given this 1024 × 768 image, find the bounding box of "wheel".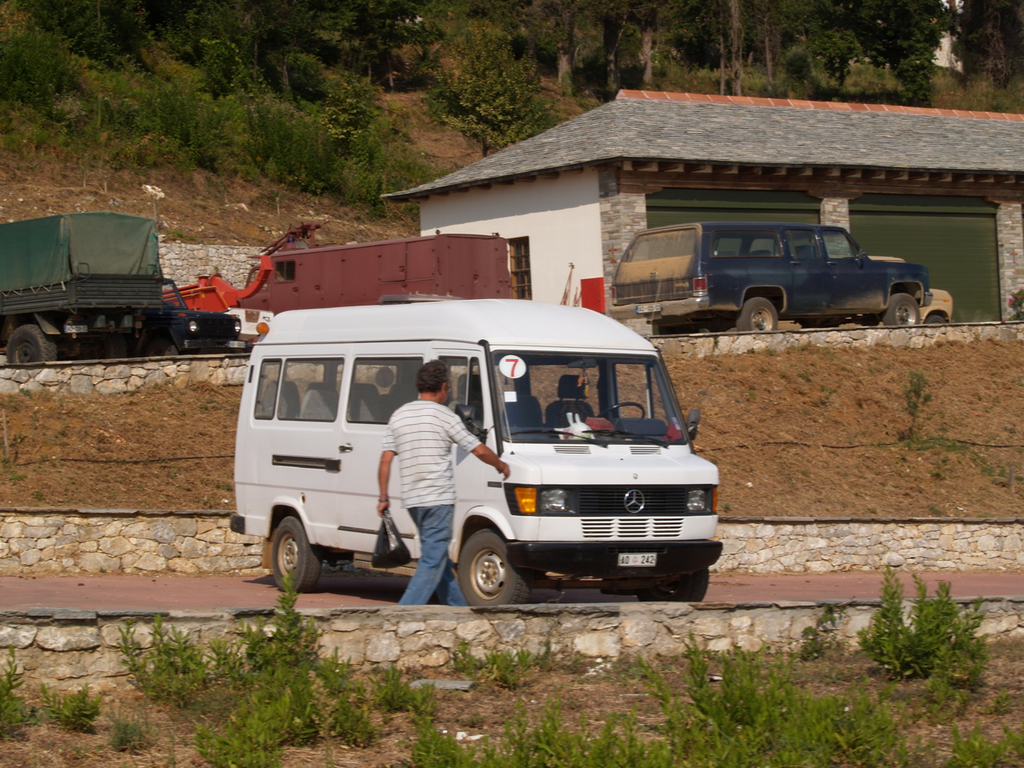
select_region(146, 330, 178, 354).
